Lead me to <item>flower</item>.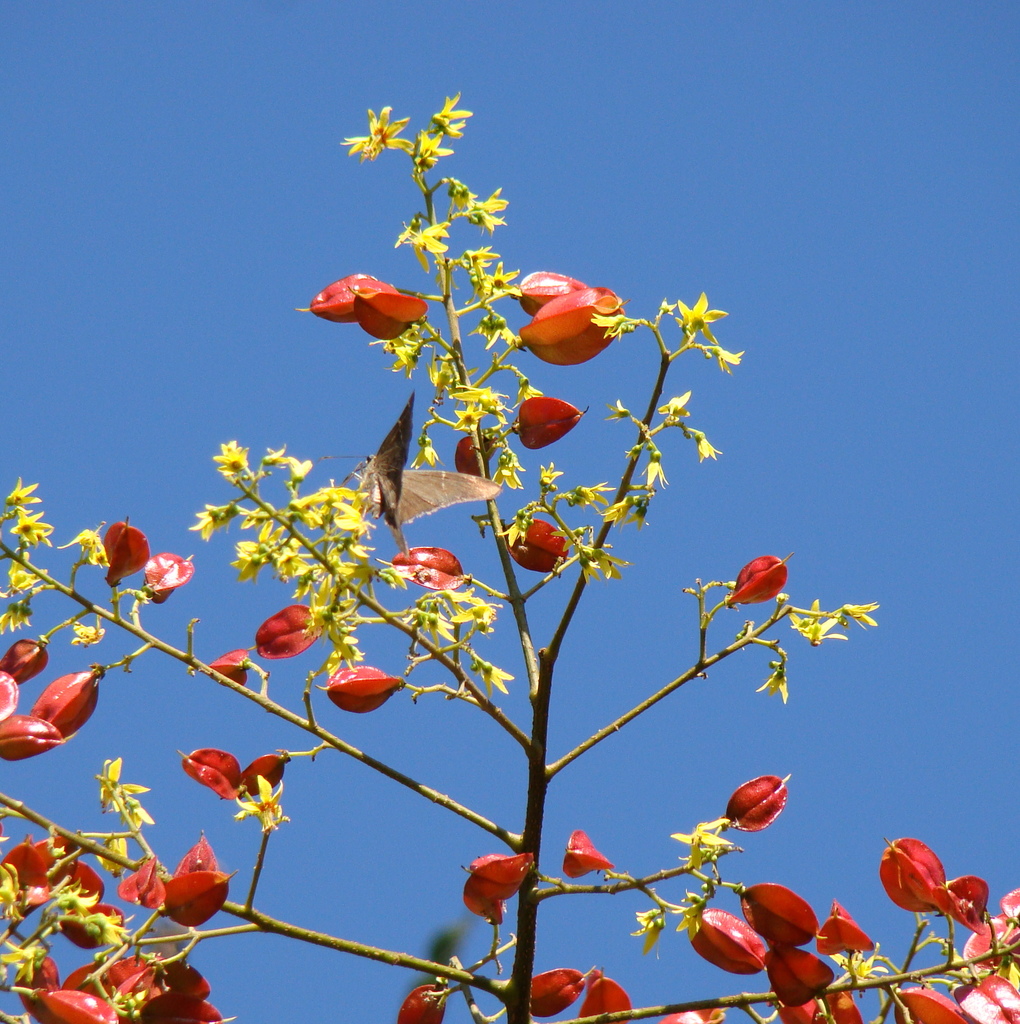
Lead to select_region(298, 272, 390, 326).
